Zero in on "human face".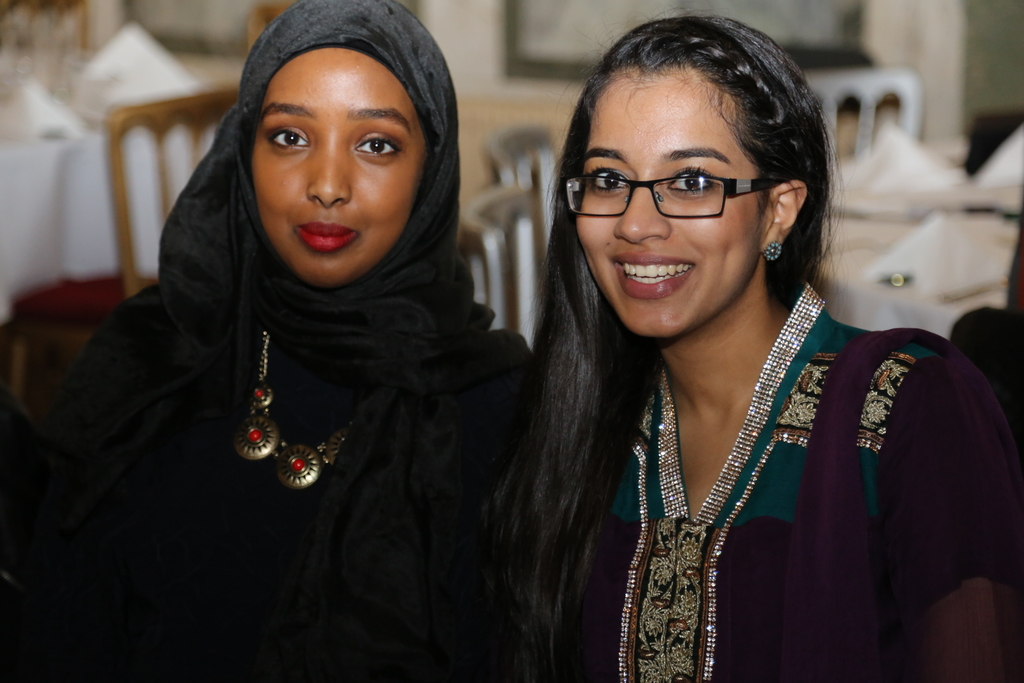
Zeroed in: [x1=573, y1=76, x2=754, y2=336].
